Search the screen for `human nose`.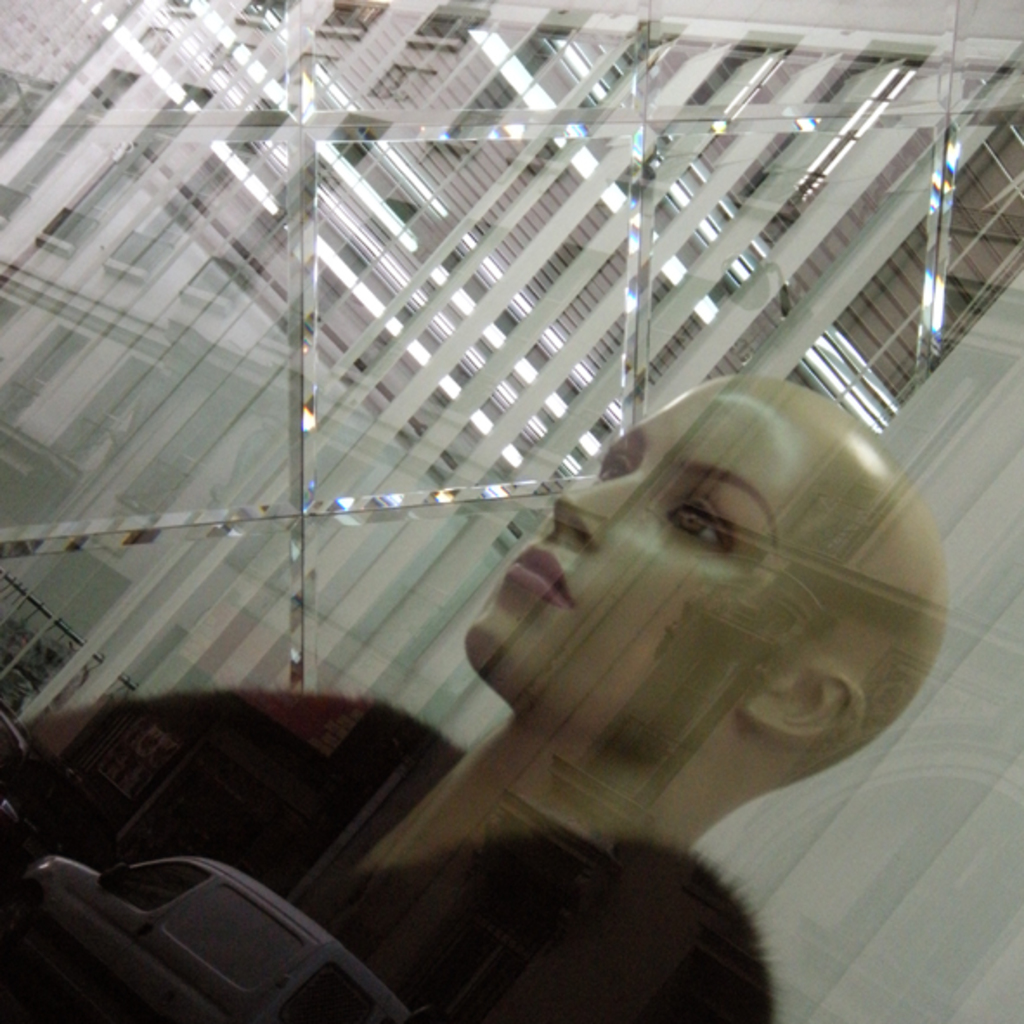
Found at <bbox>553, 473, 636, 551</bbox>.
